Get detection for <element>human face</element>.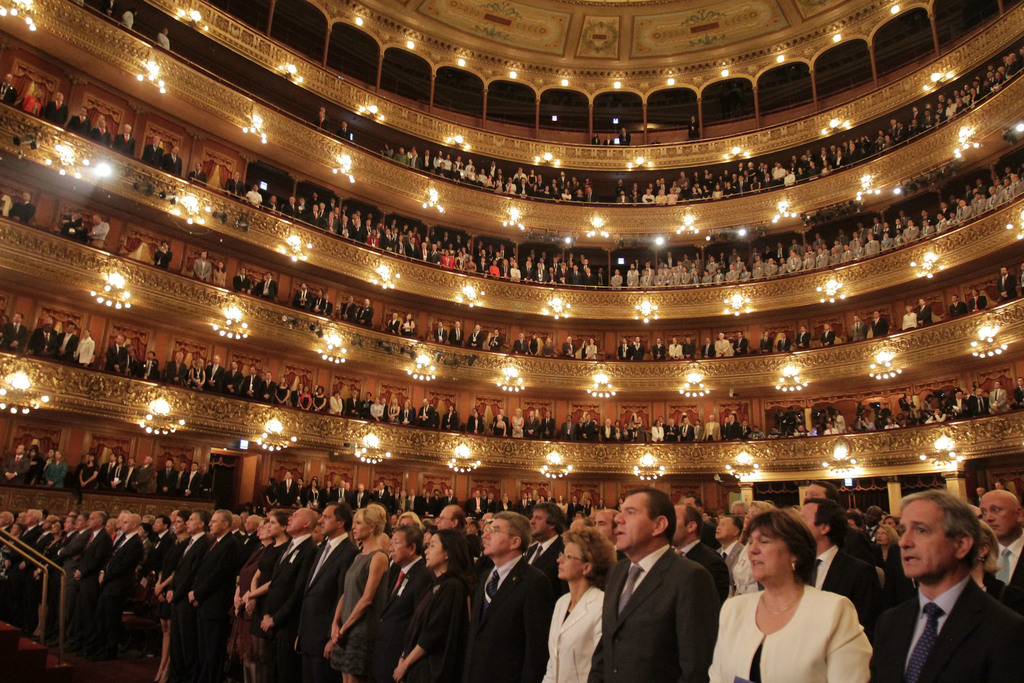
Detection: 7:524:17:540.
